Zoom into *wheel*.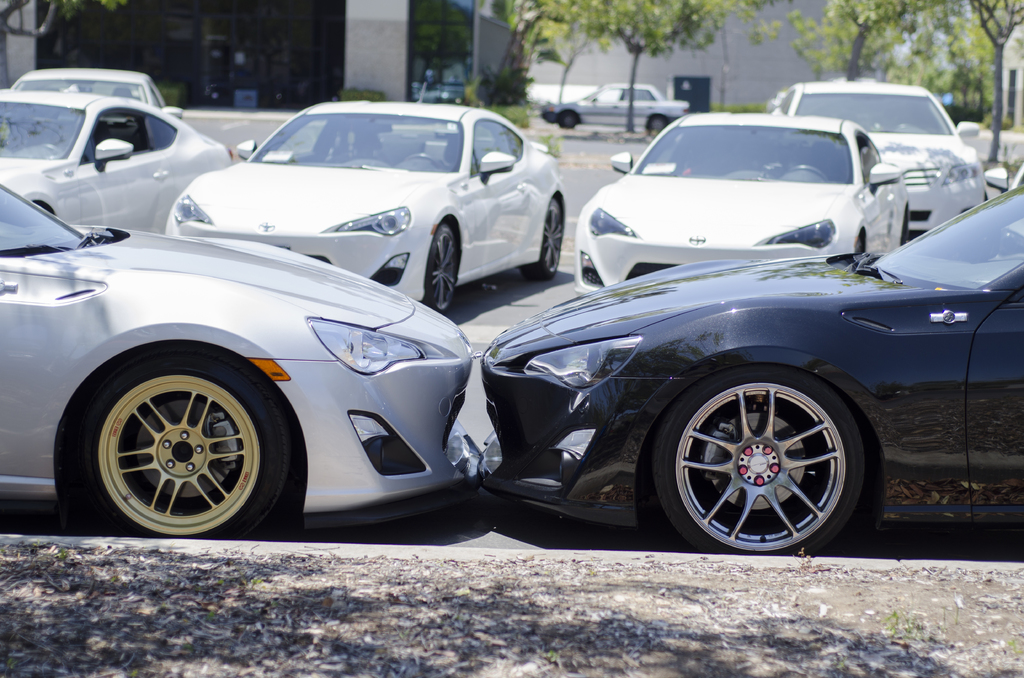
Zoom target: (left=787, top=157, right=824, bottom=181).
